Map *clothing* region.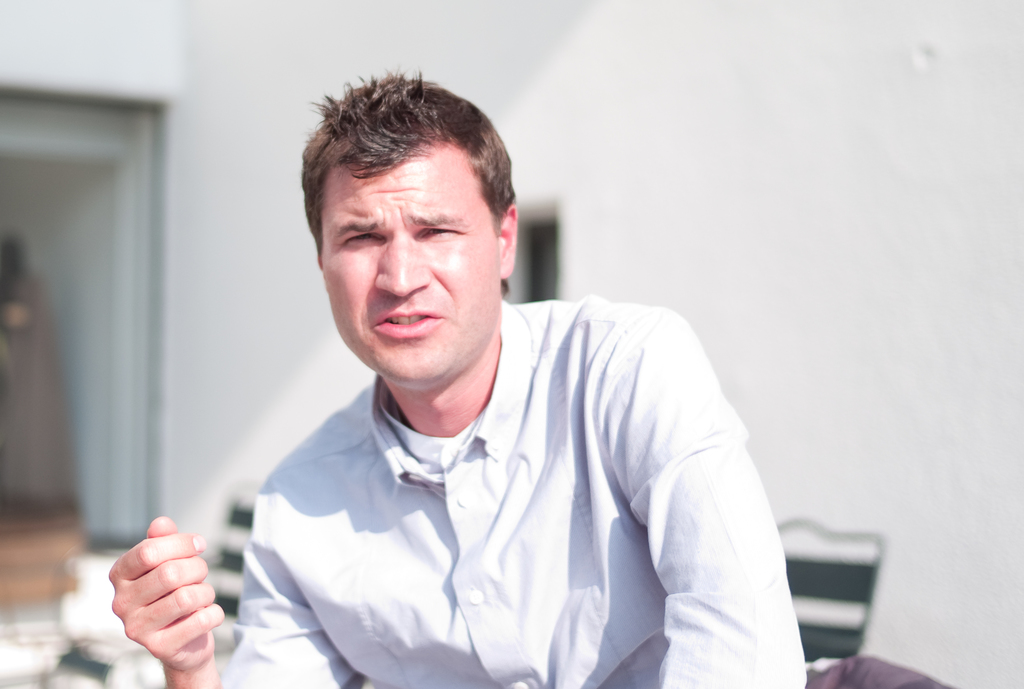
Mapped to left=239, top=304, right=781, bottom=685.
